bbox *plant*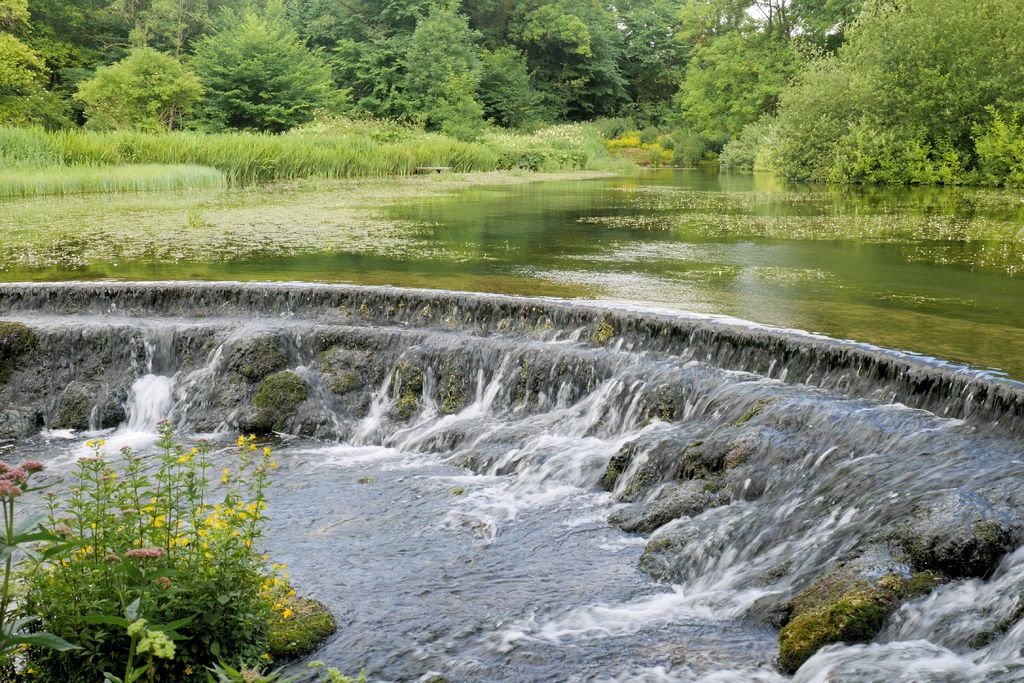
box=[191, 205, 204, 227]
